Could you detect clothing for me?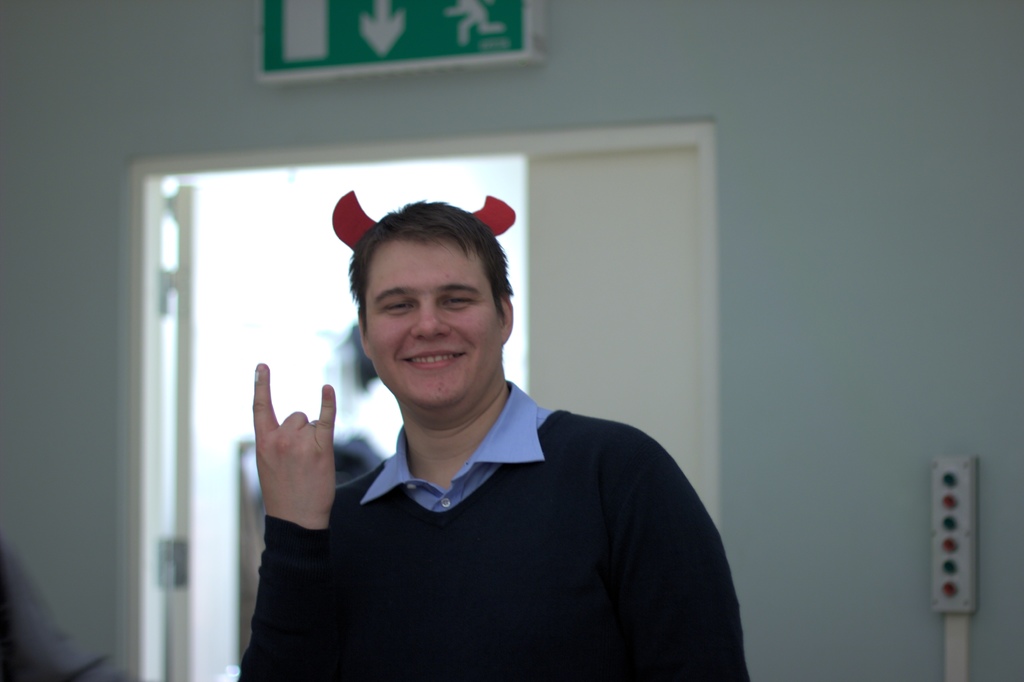
Detection result: bbox=[252, 369, 734, 675].
